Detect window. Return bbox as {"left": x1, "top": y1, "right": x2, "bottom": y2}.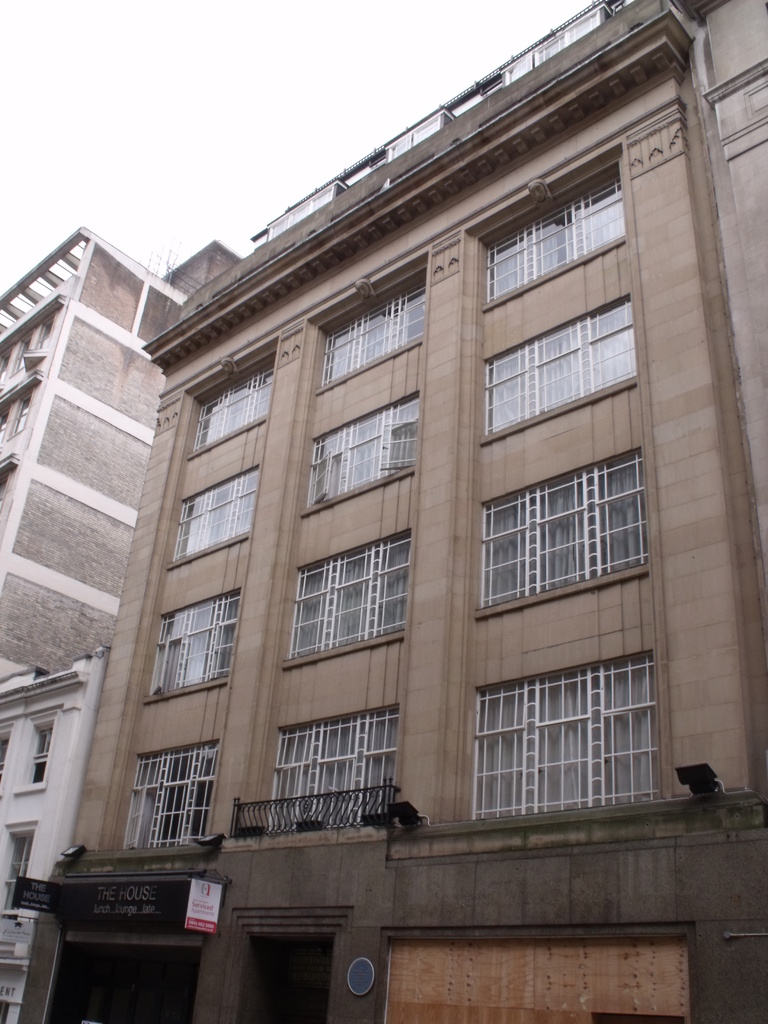
{"left": 471, "top": 442, "right": 656, "bottom": 623}.
